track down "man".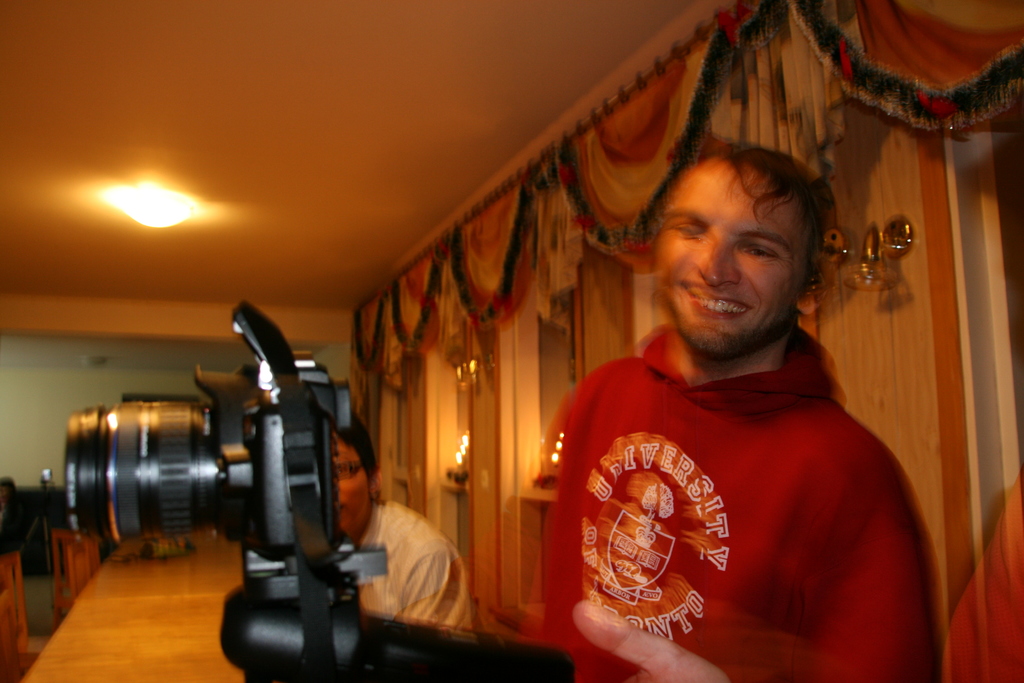
Tracked to (519,108,957,682).
